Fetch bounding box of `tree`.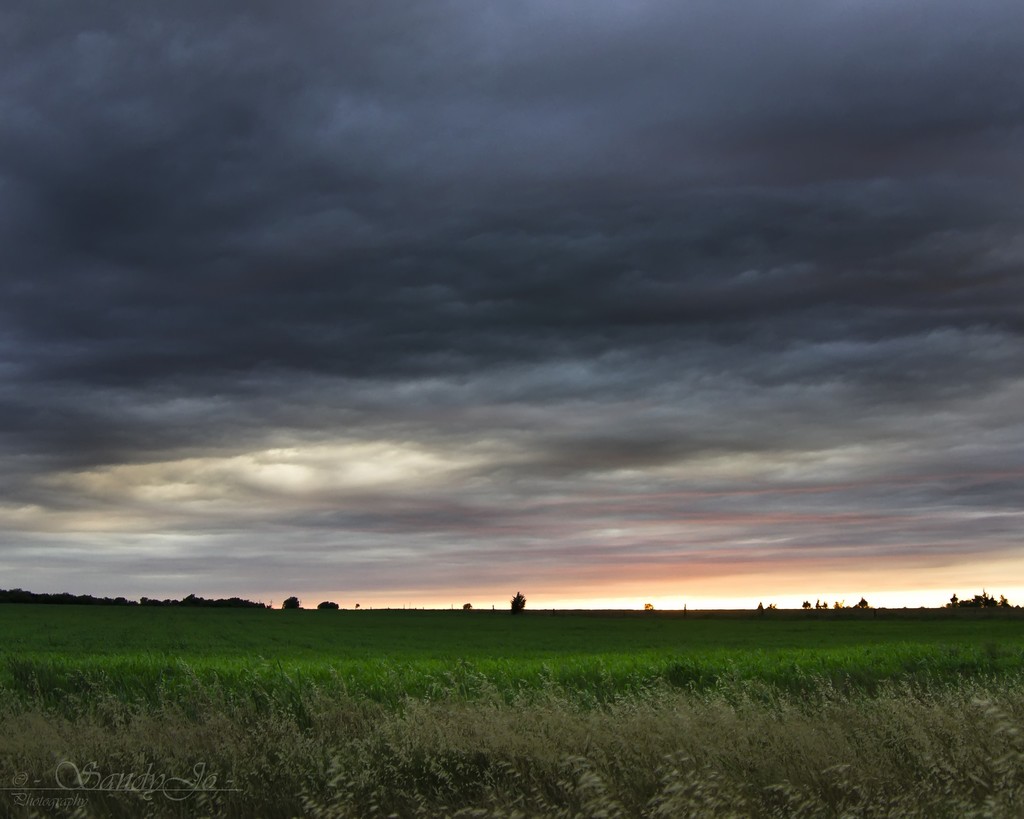
Bbox: x1=817 y1=600 x2=825 y2=614.
